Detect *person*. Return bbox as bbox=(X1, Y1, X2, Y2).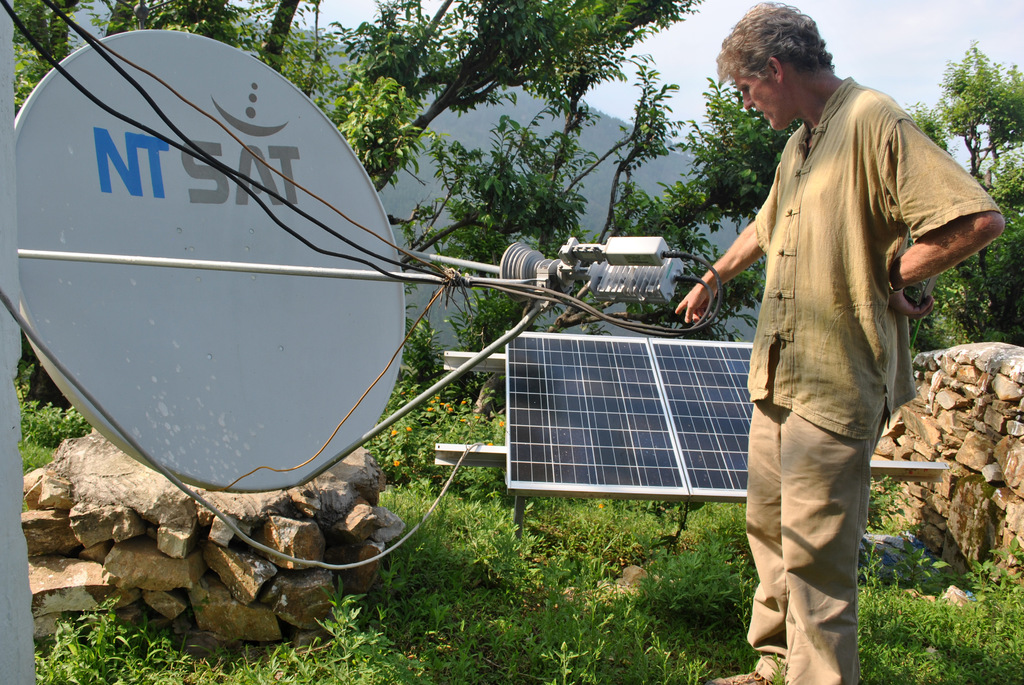
bbox=(697, 26, 952, 659).
